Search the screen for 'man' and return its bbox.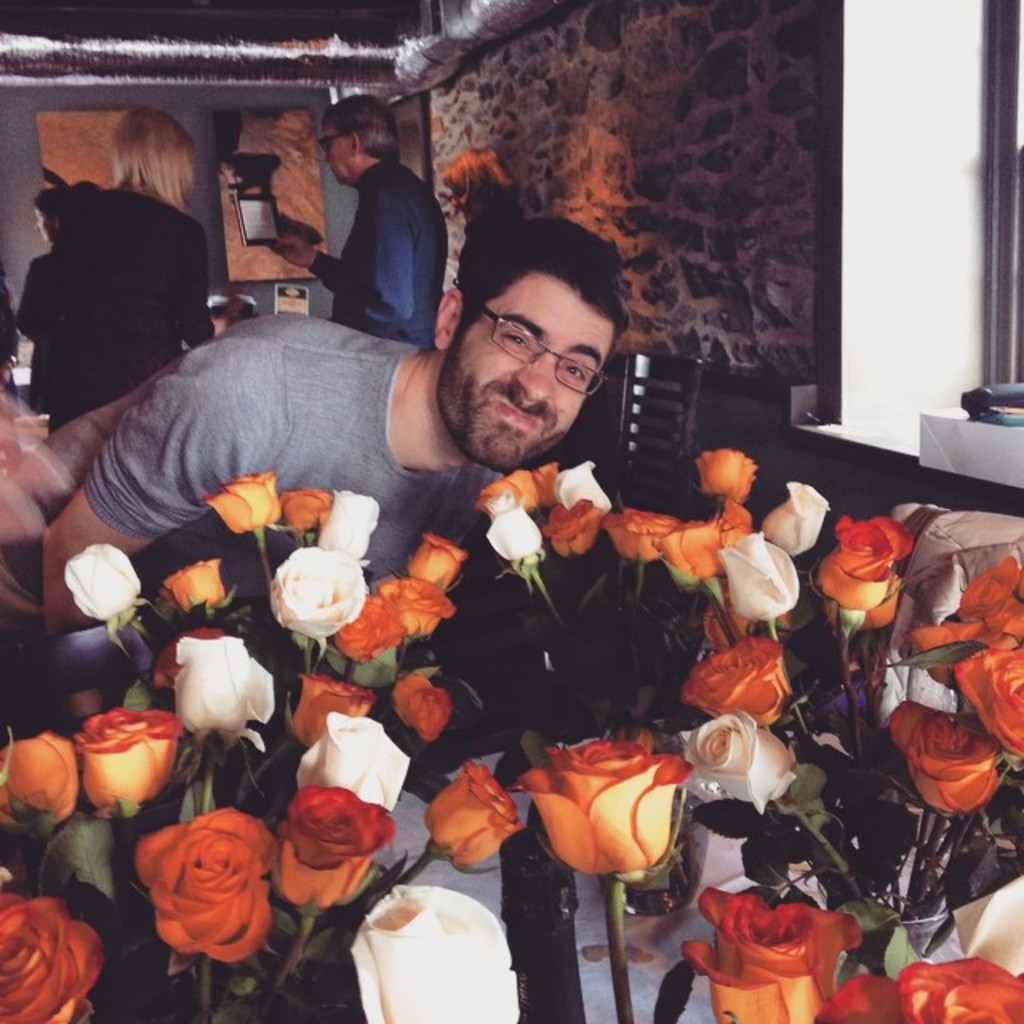
Found: bbox(224, 94, 456, 357).
